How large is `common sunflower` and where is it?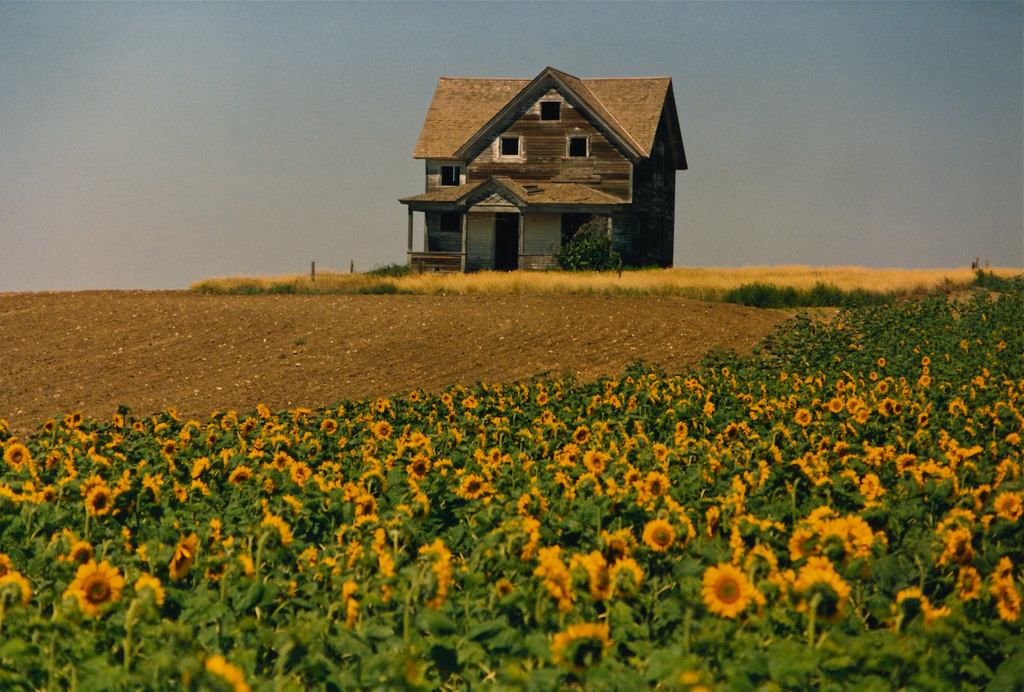
Bounding box: 541 613 603 674.
